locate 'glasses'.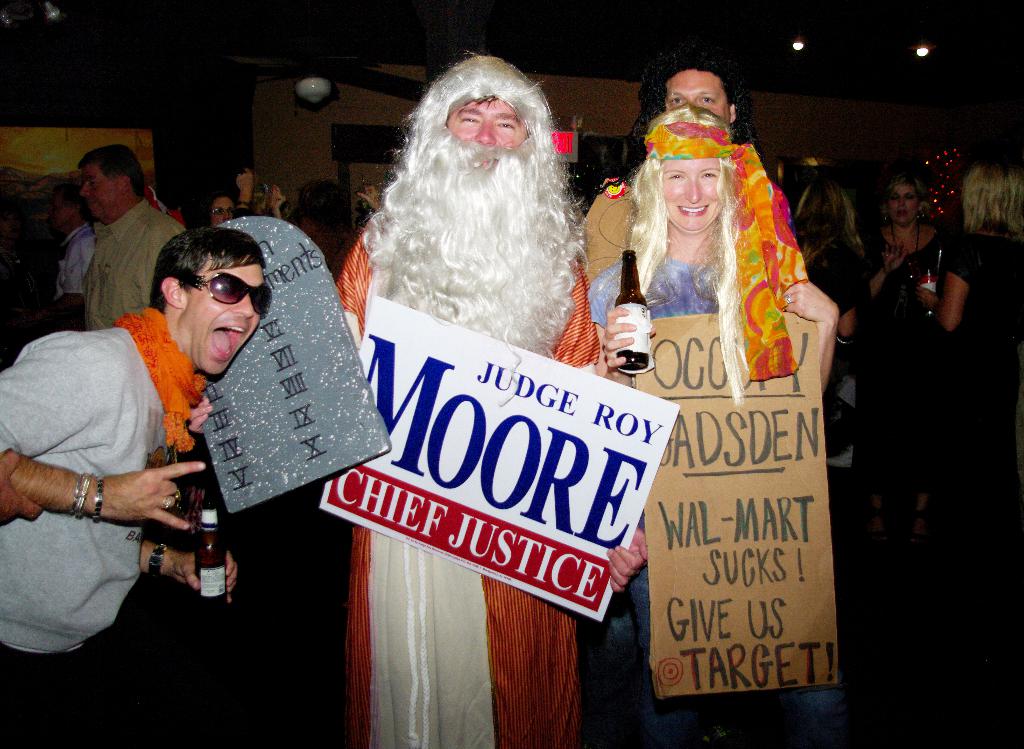
Bounding box: BBox(182, 274, 275, 319).
